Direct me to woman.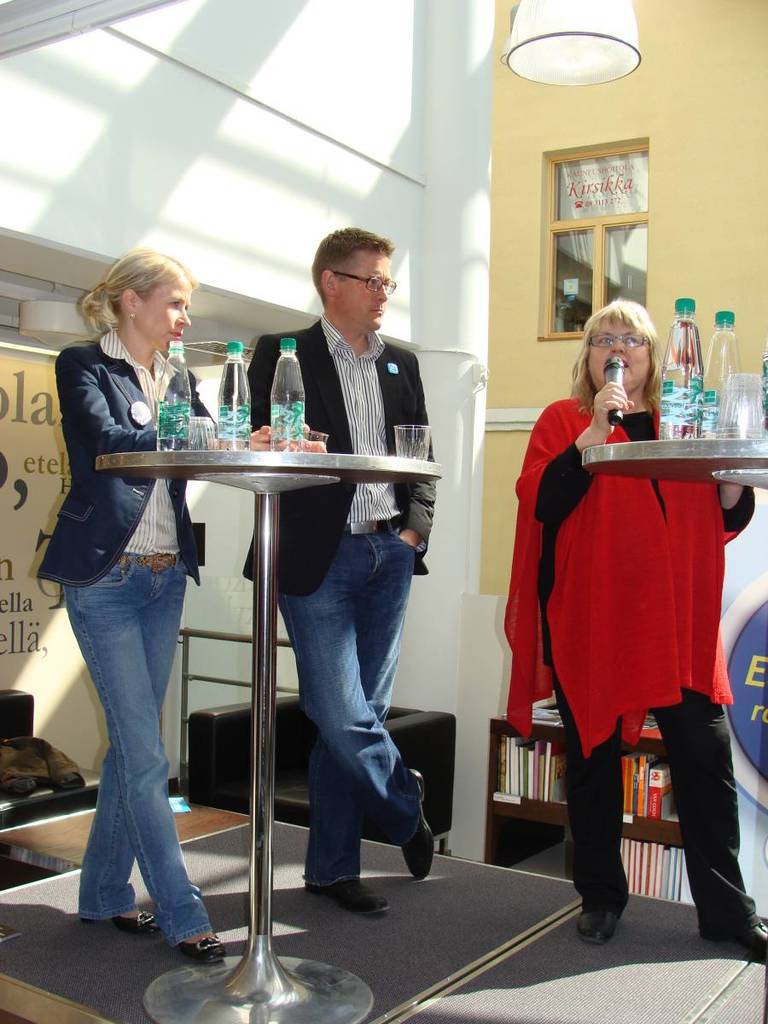
Direction: (34,243,271,963).
